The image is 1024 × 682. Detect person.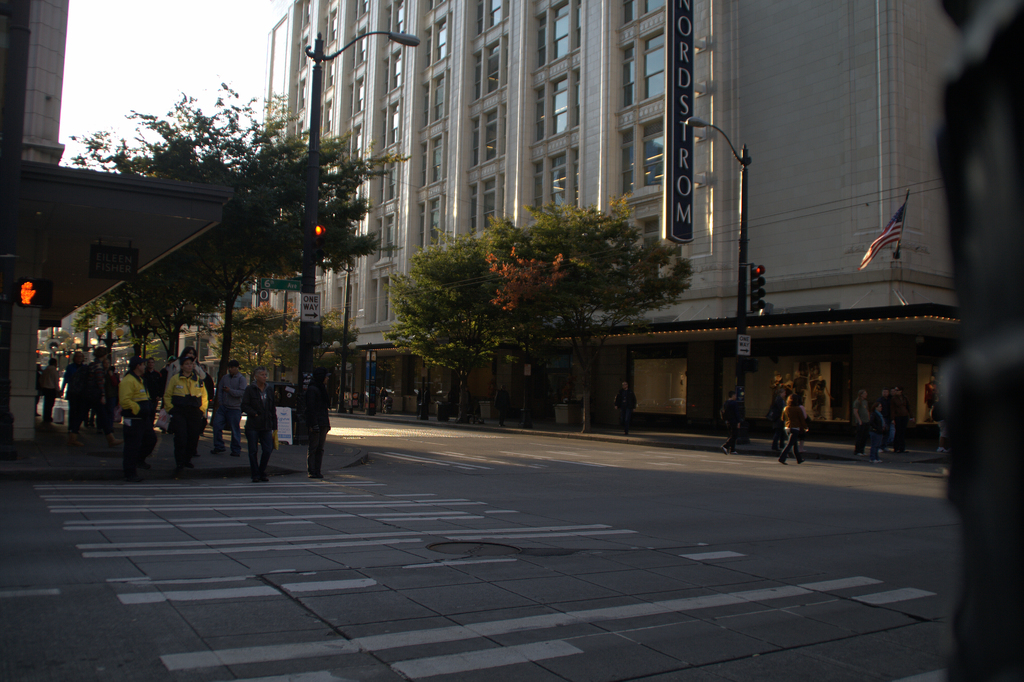
Detection: {"x1": 614, "y1": 380, "x2": 636, "y2": 432}.
